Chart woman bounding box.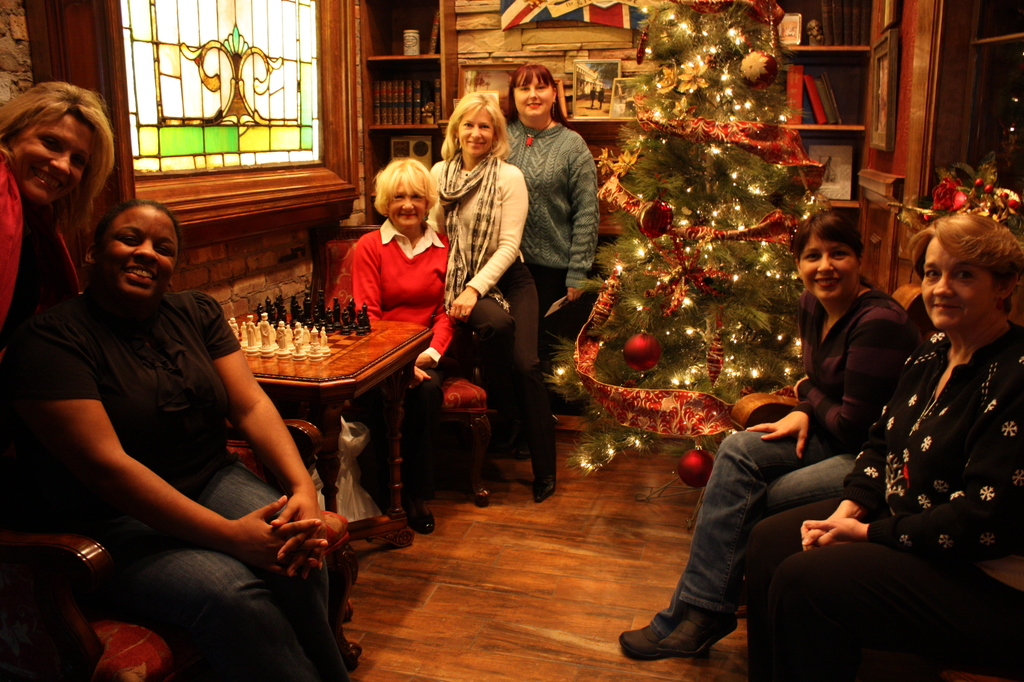
Charted: (614, 207, 927, 658).
